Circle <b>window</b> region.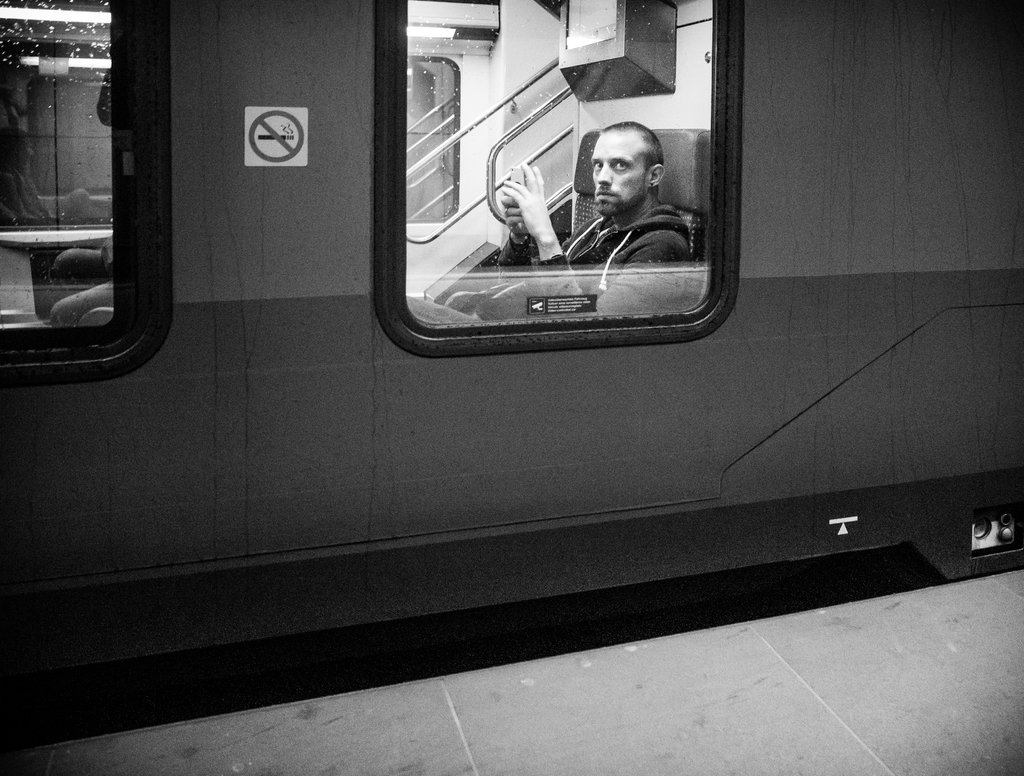
Region: detection(0, 0, 172, 385).
